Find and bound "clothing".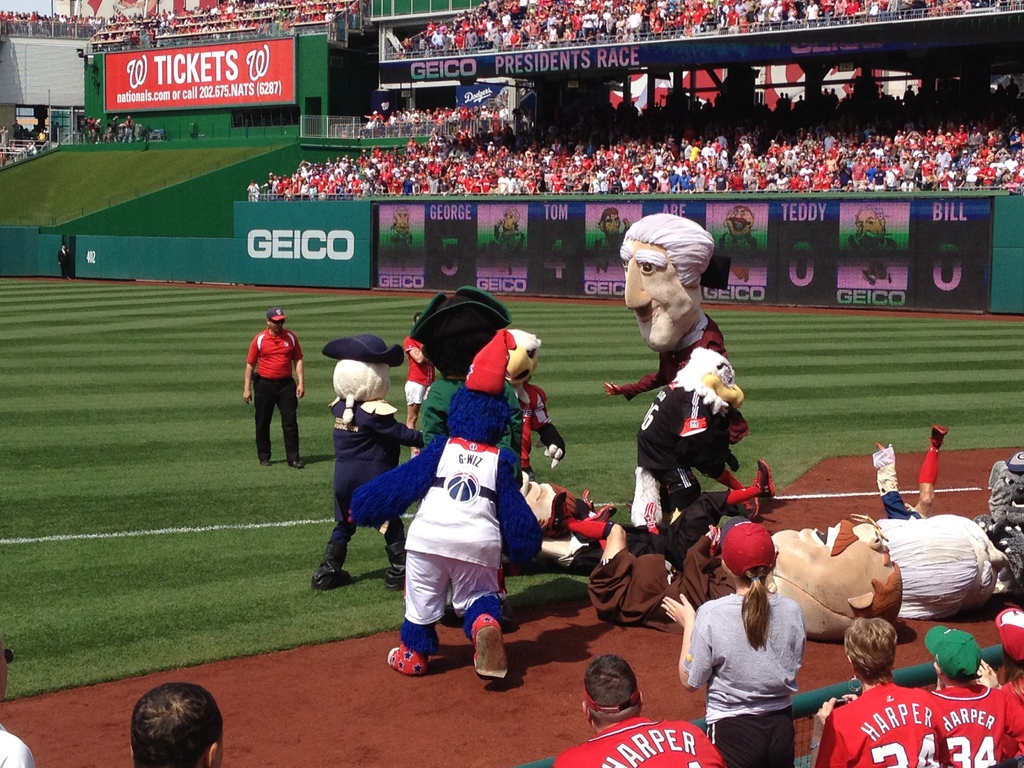
Bound: 586, 546, 724, 632.
